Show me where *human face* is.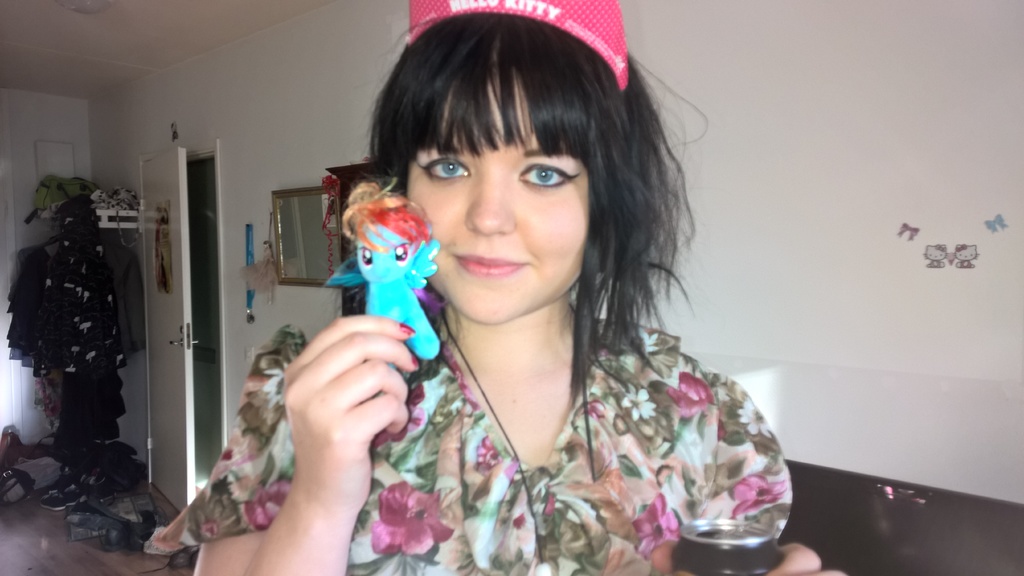
*human face* is at (401,67,595,327).
